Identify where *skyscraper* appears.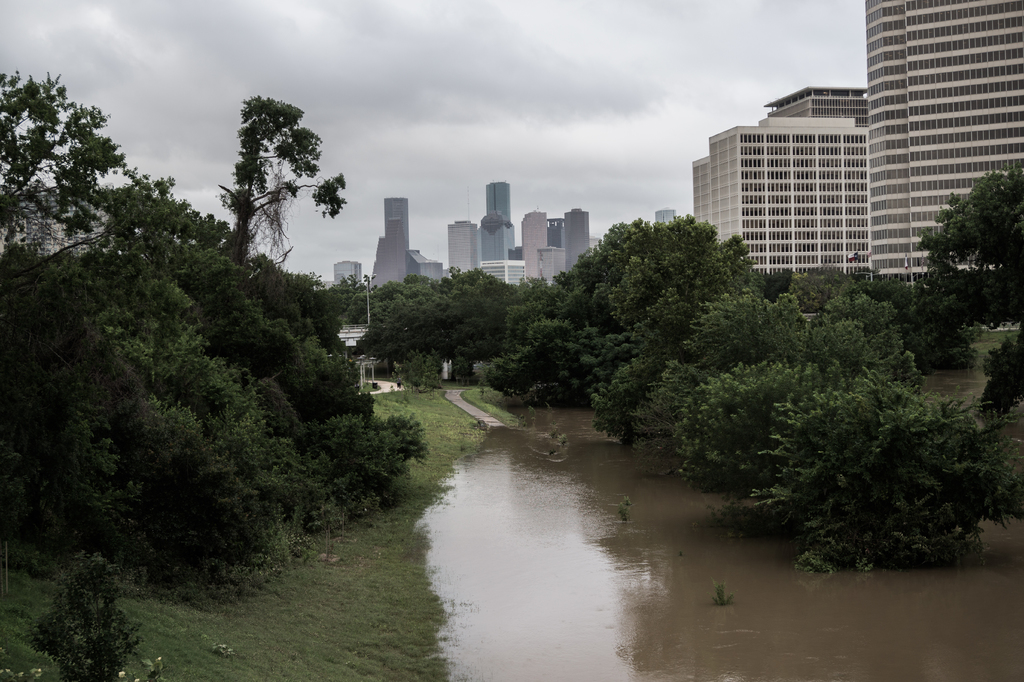
Appears at [left=862, top=0, right=1023, bottom=286].
